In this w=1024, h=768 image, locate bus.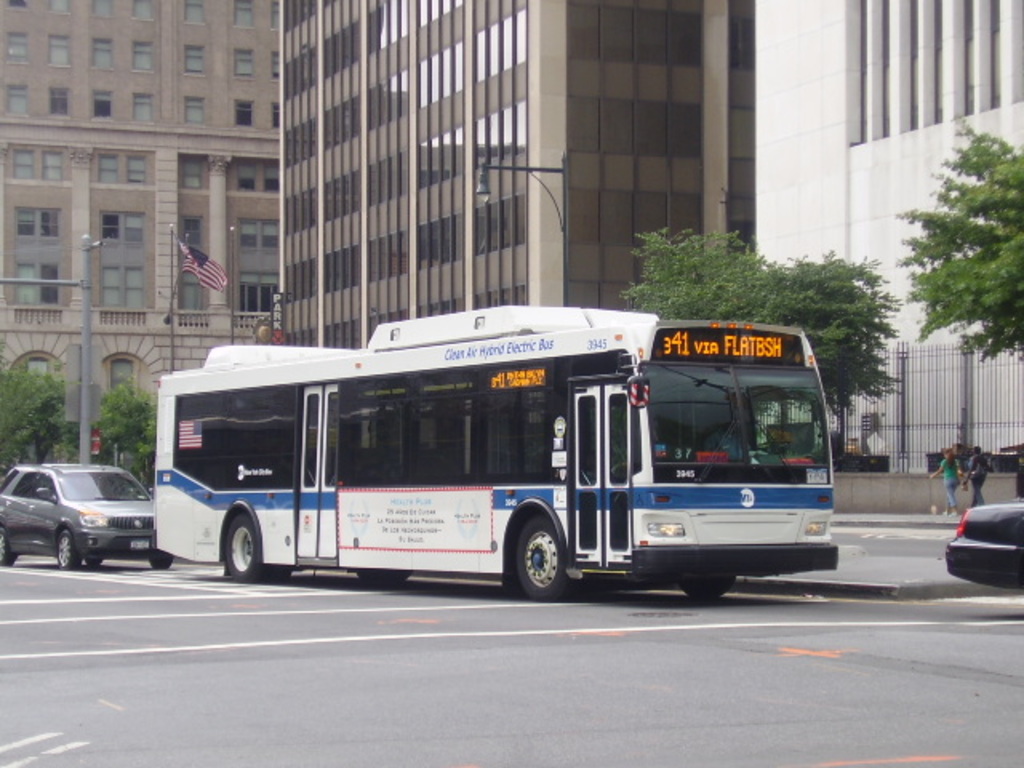
Bounding box: 150,296,848,606.
